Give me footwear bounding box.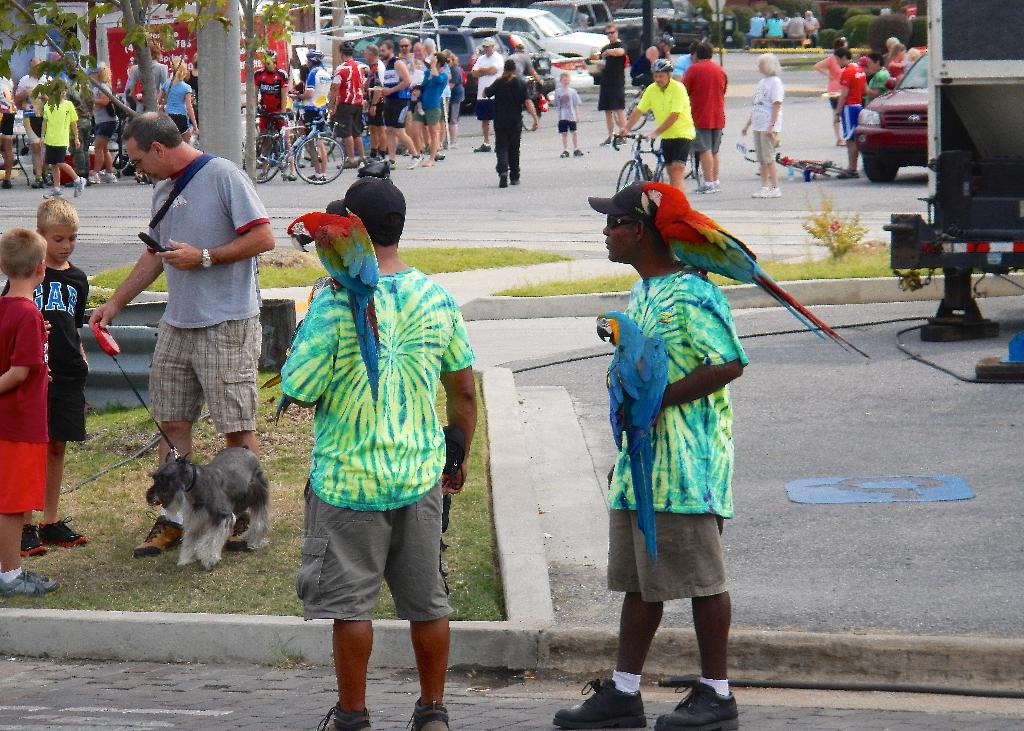
Rect(317, 703, 376, 730).
